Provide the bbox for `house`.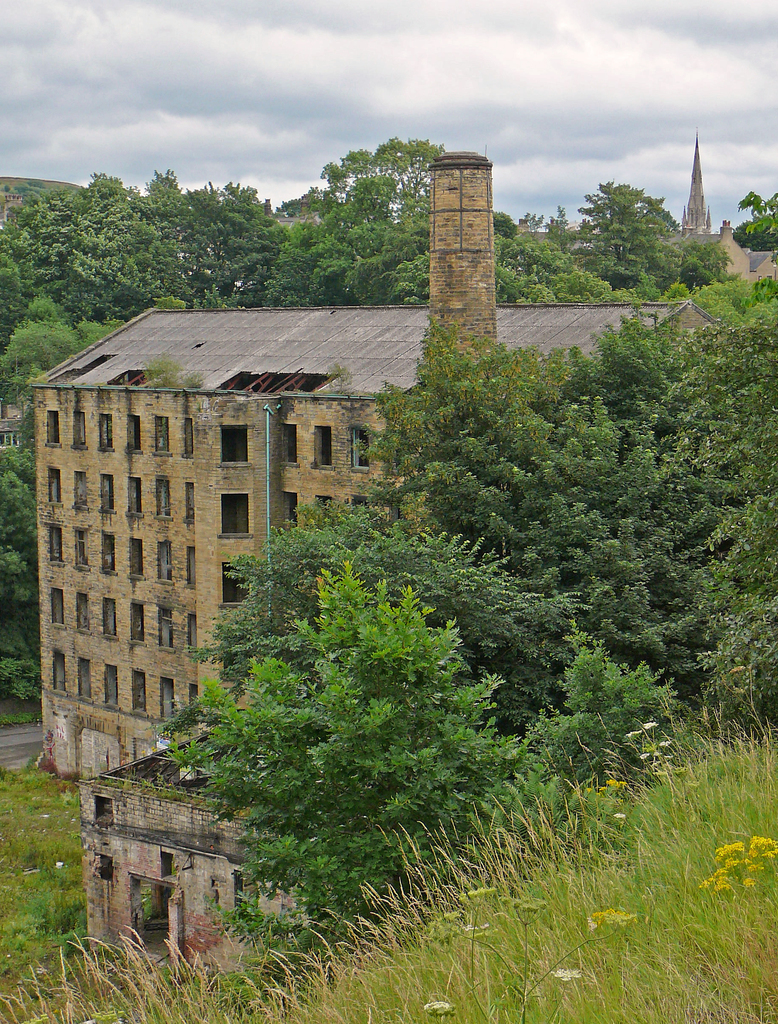
select_region(65, 330, 724, 774).
